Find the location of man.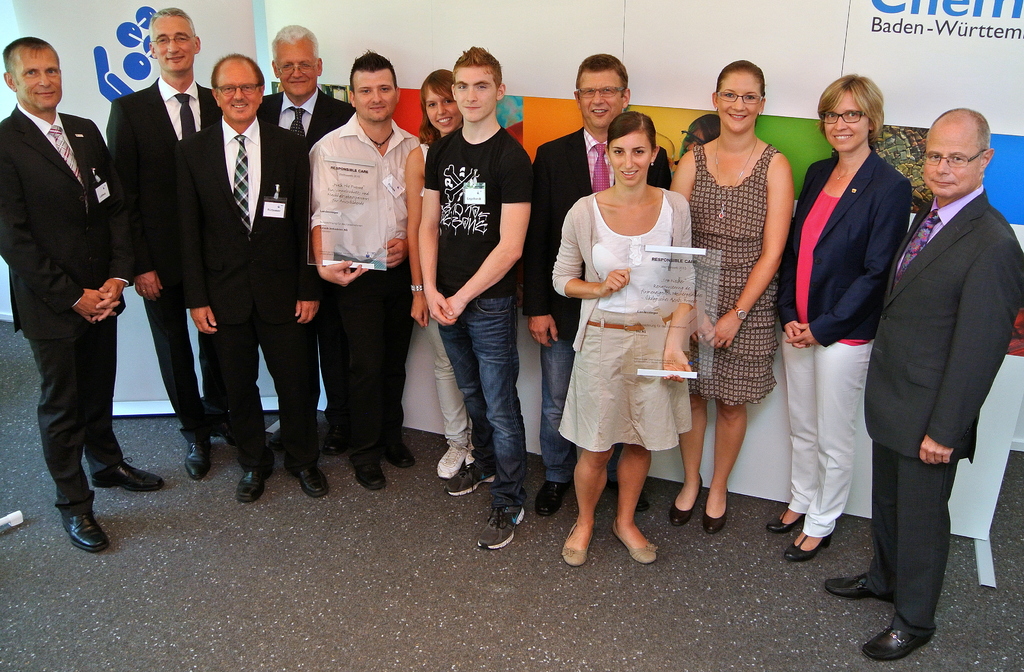
Location: detection(257, 22, 356, 456).
